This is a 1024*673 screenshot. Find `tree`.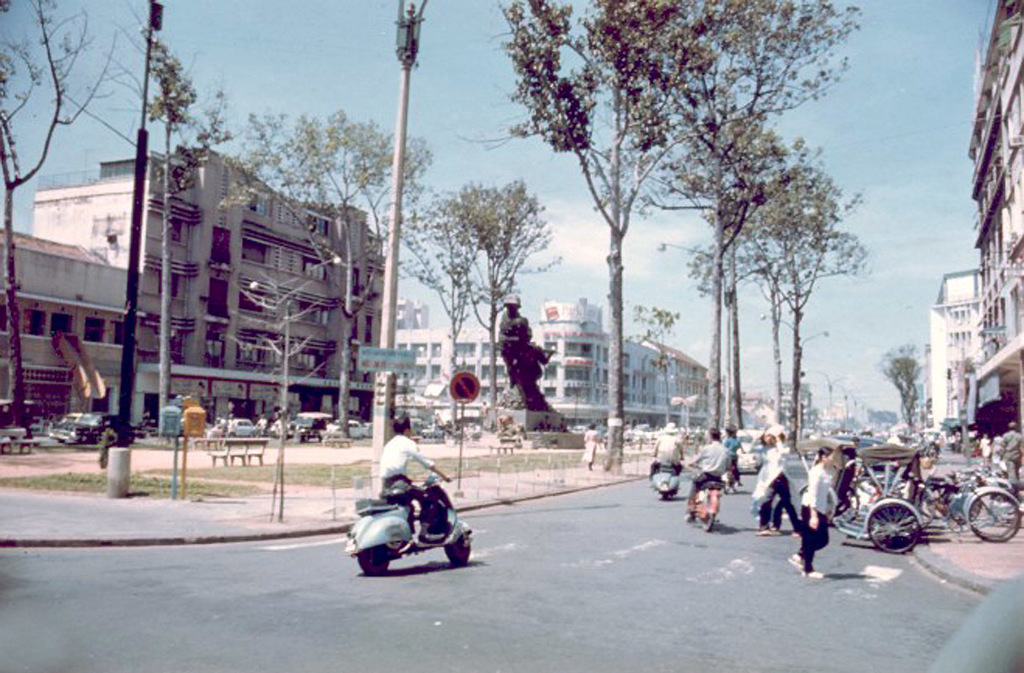
Bounding box: (0,0,127,432).
